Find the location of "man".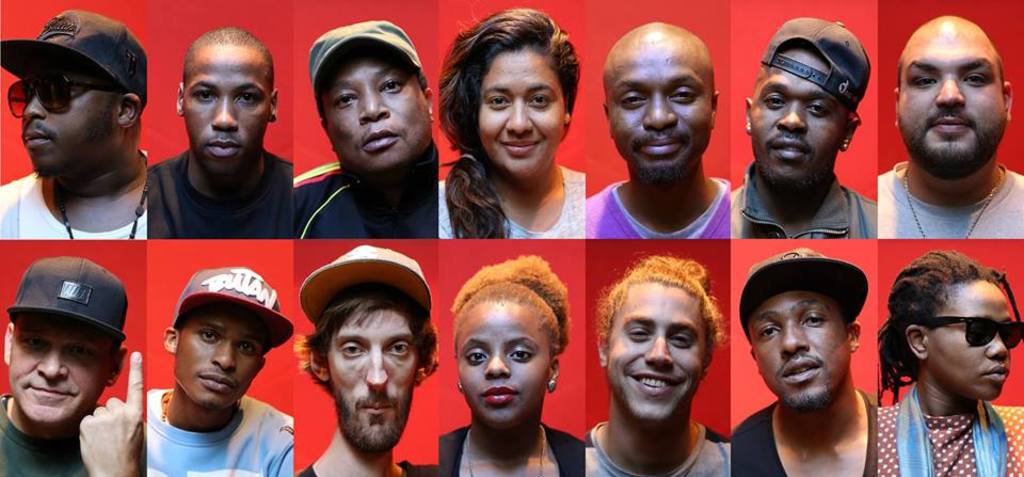
Location: bbox(727, 18, 877, 236).
